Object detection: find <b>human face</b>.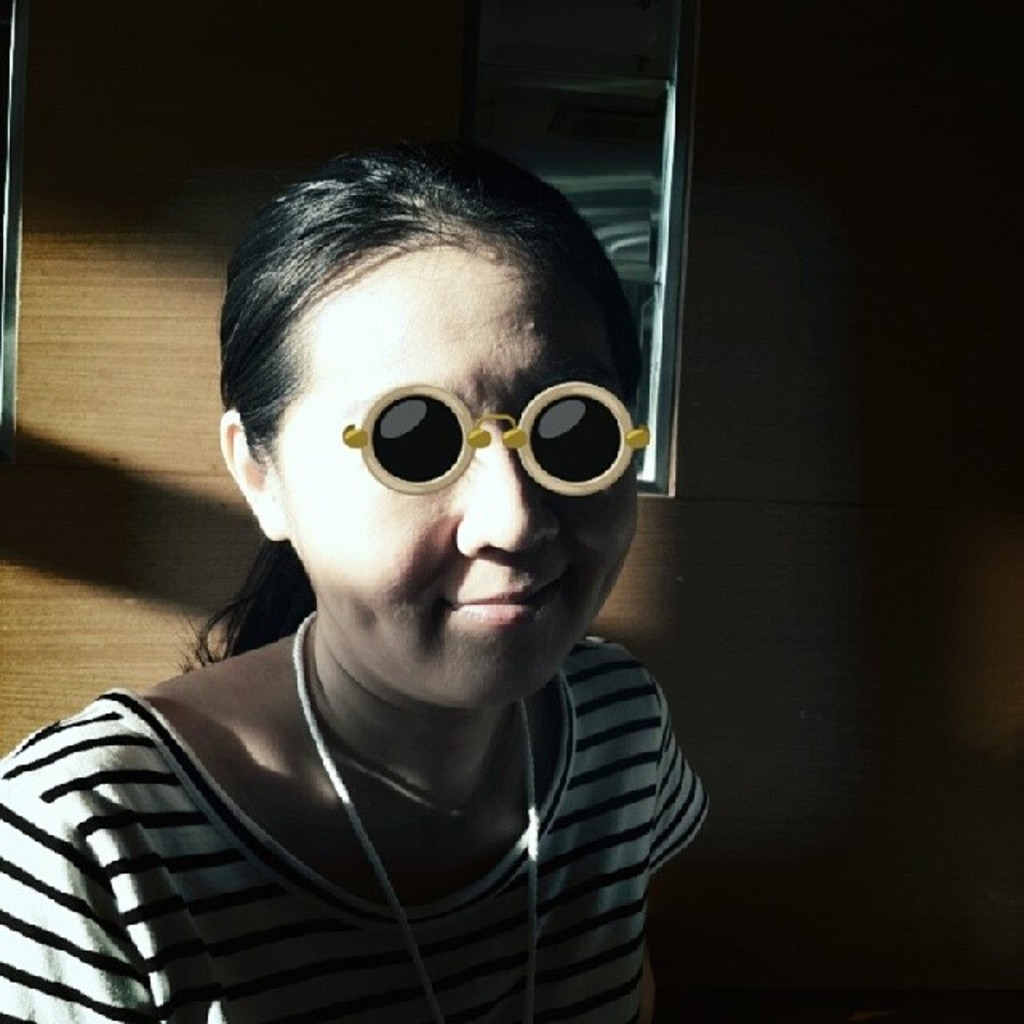
[left=267, top=235, right=645, bottom=714].
